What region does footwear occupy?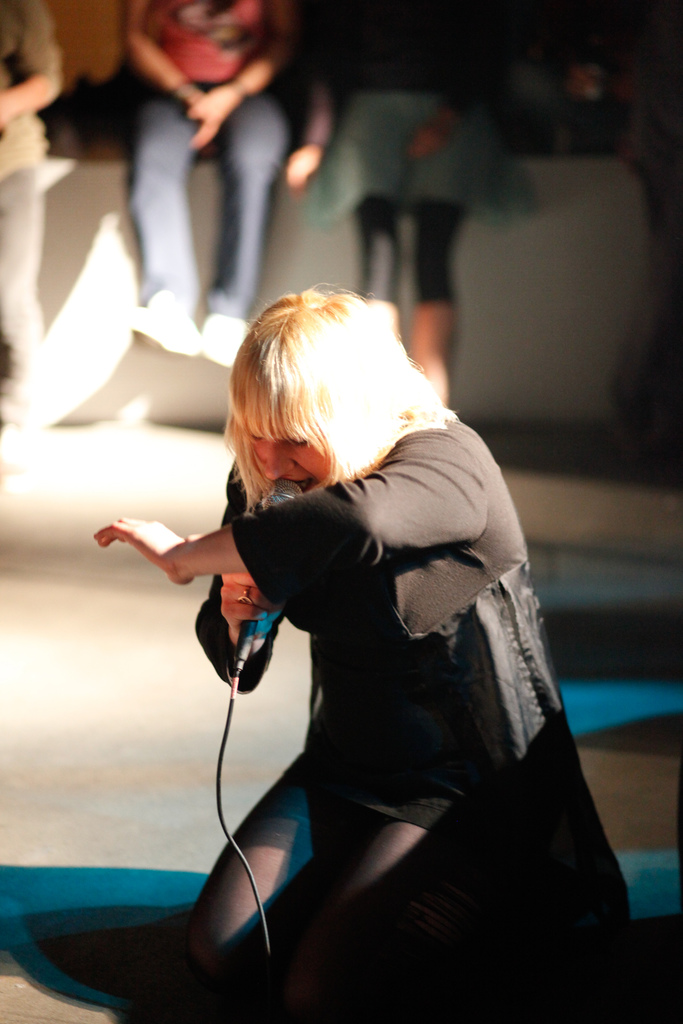
x1=193, y1=311, x2=245, y2=364.
